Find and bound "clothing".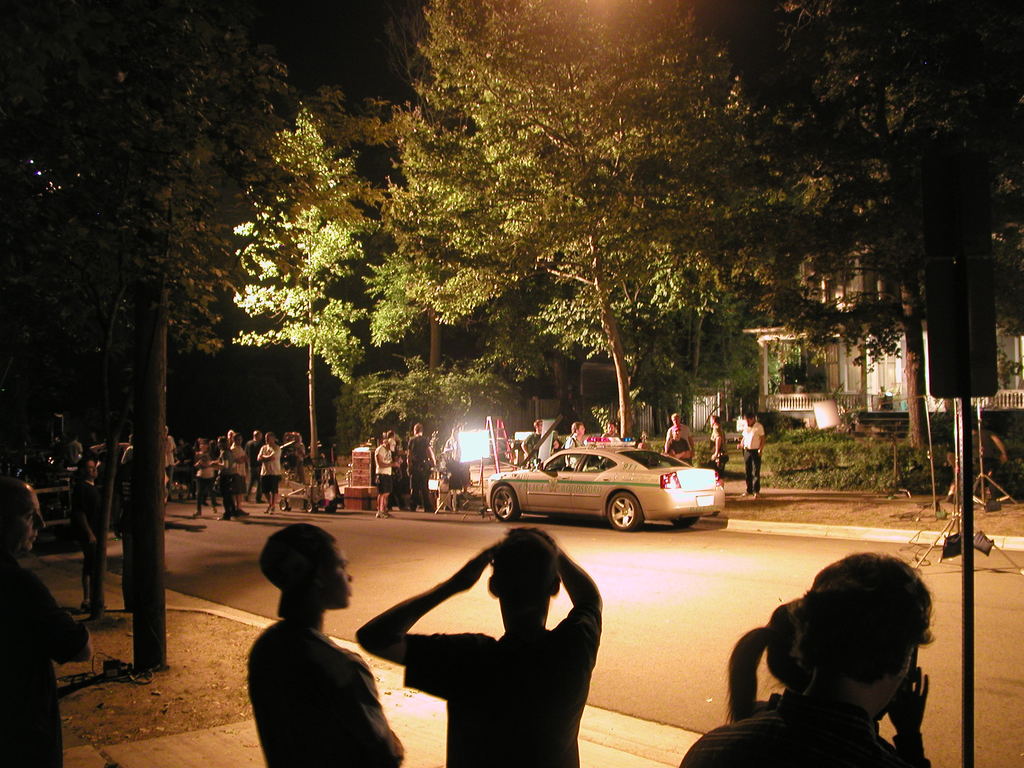
Bound: bbox(194, 457, 215, 509).
